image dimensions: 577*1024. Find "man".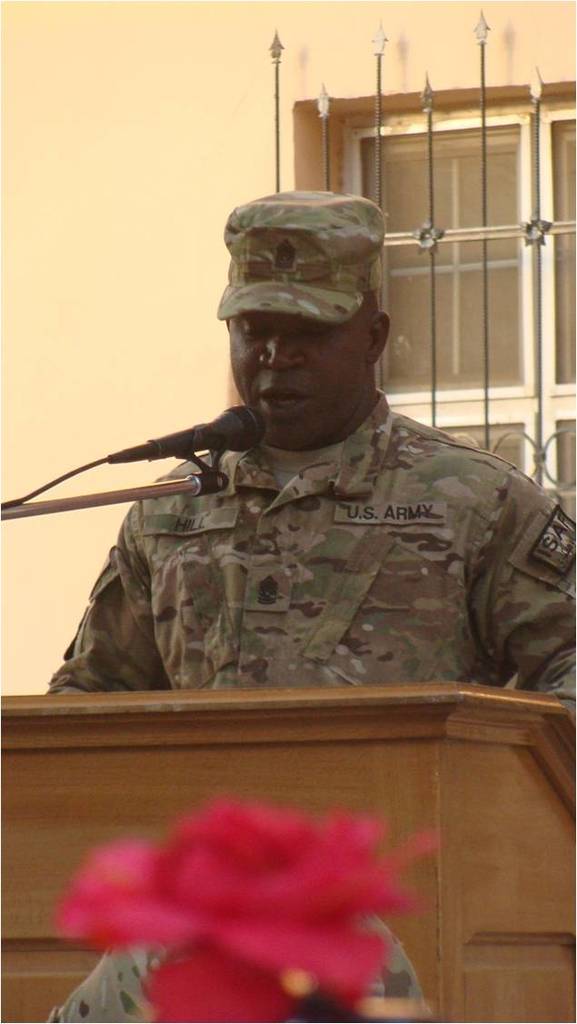
box=[36, 168, 559, 732].
